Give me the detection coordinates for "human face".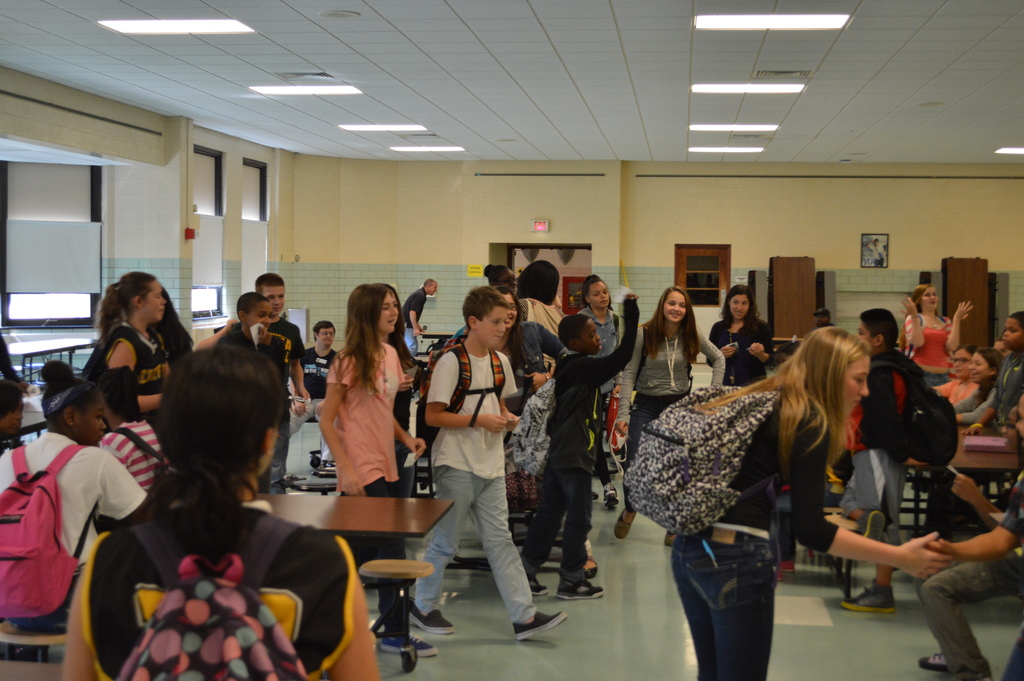
select_region(968, 352, 991, 384).
